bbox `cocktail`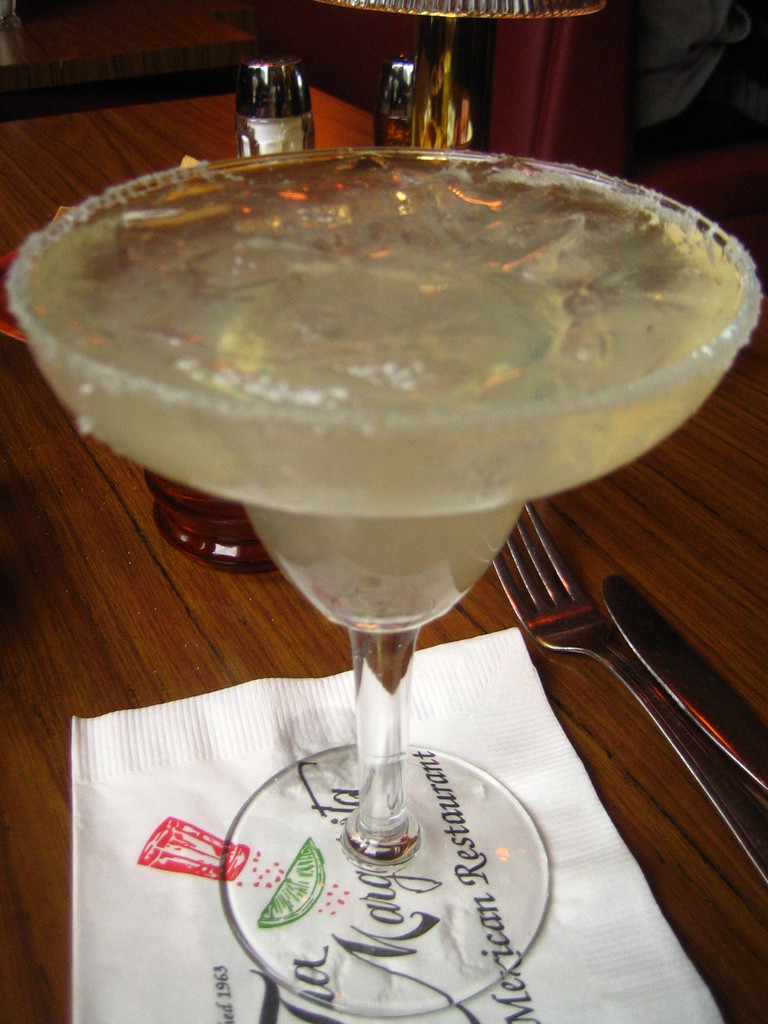
rect(0, 141, 766, 1018)
